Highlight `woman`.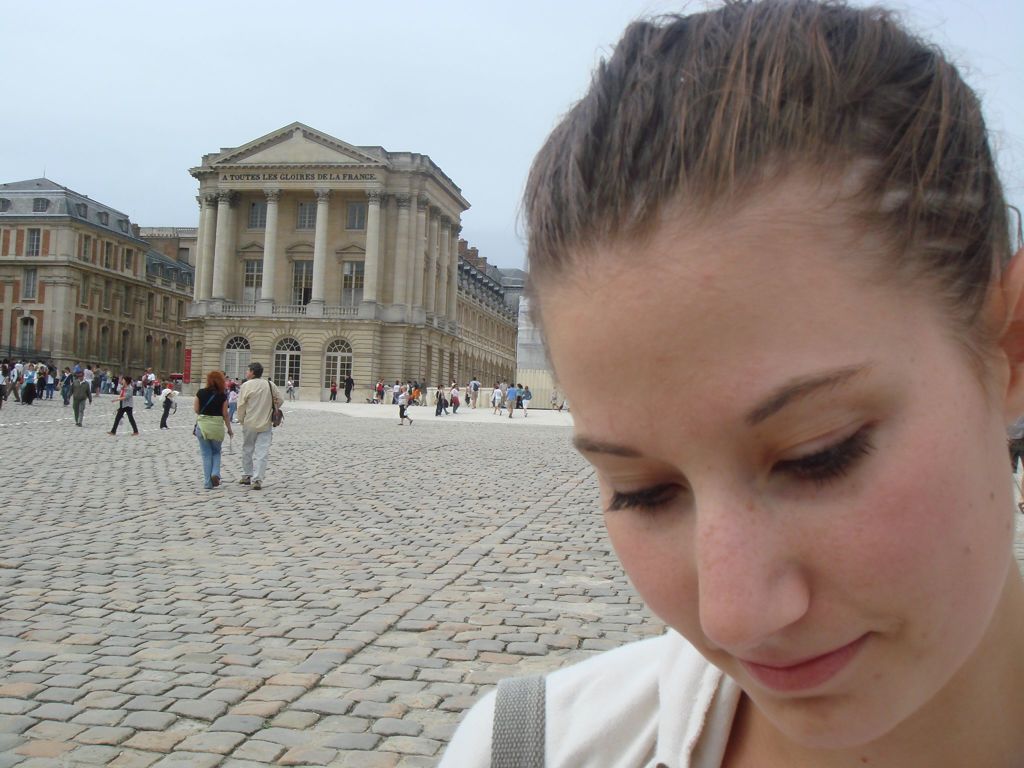
Highlighted region: box=[227, 383, 240, 420].
